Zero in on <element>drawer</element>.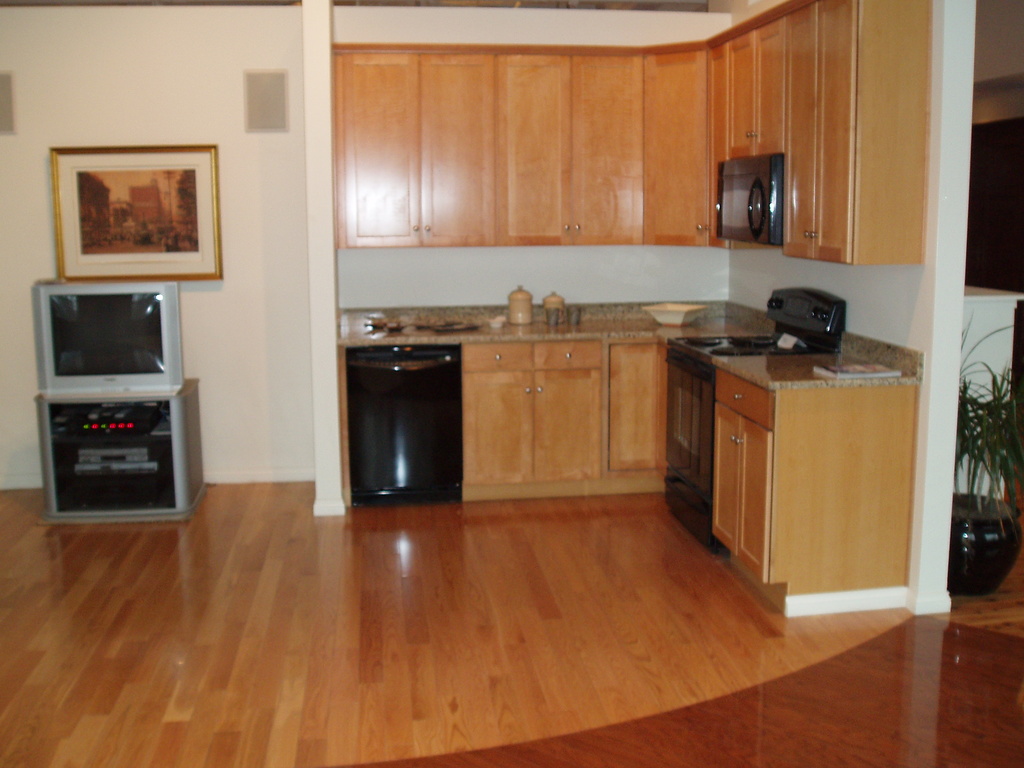
Zeroed in: [463,344,536,374].
